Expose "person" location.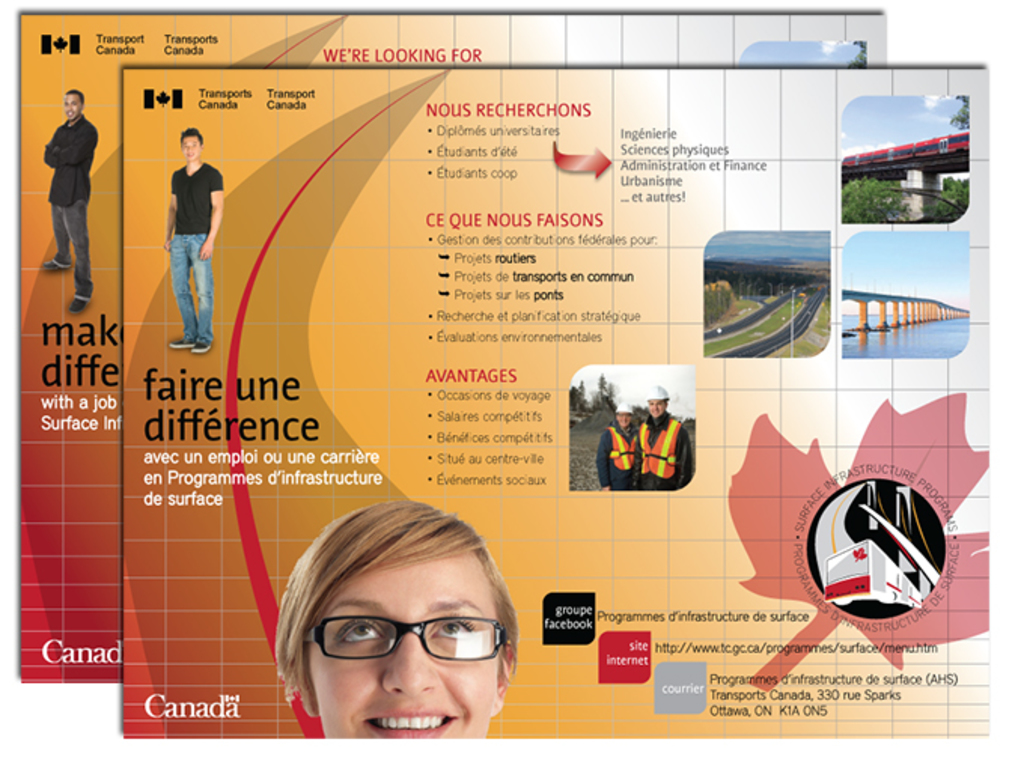
Exposed at 592/397/642/491.
